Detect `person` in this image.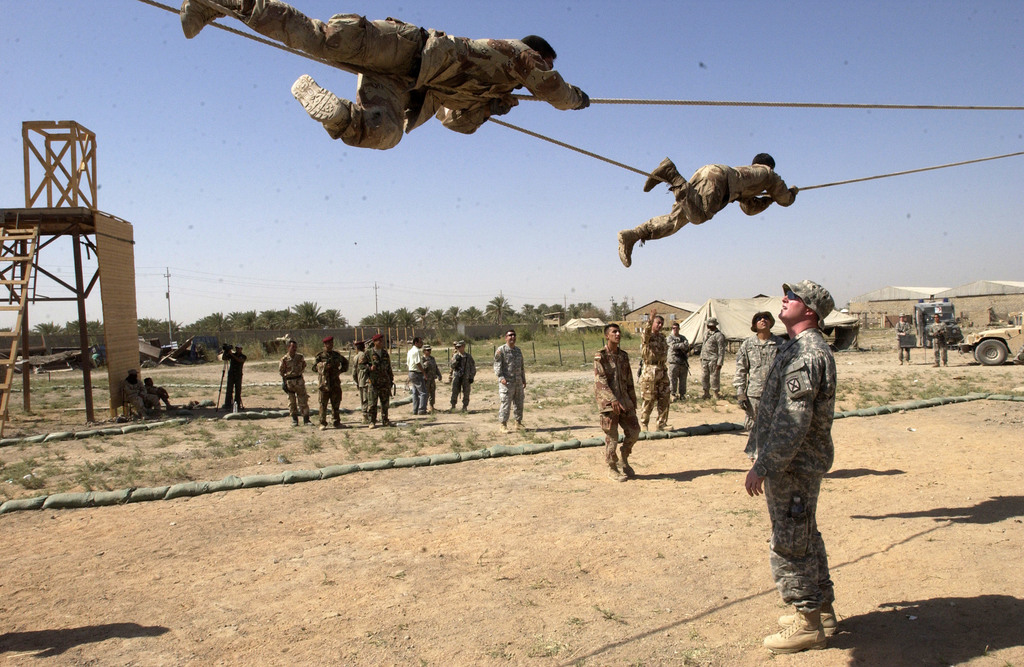
Detection: pyautogui.locateOnScreen(362, 332, 394, 426).
